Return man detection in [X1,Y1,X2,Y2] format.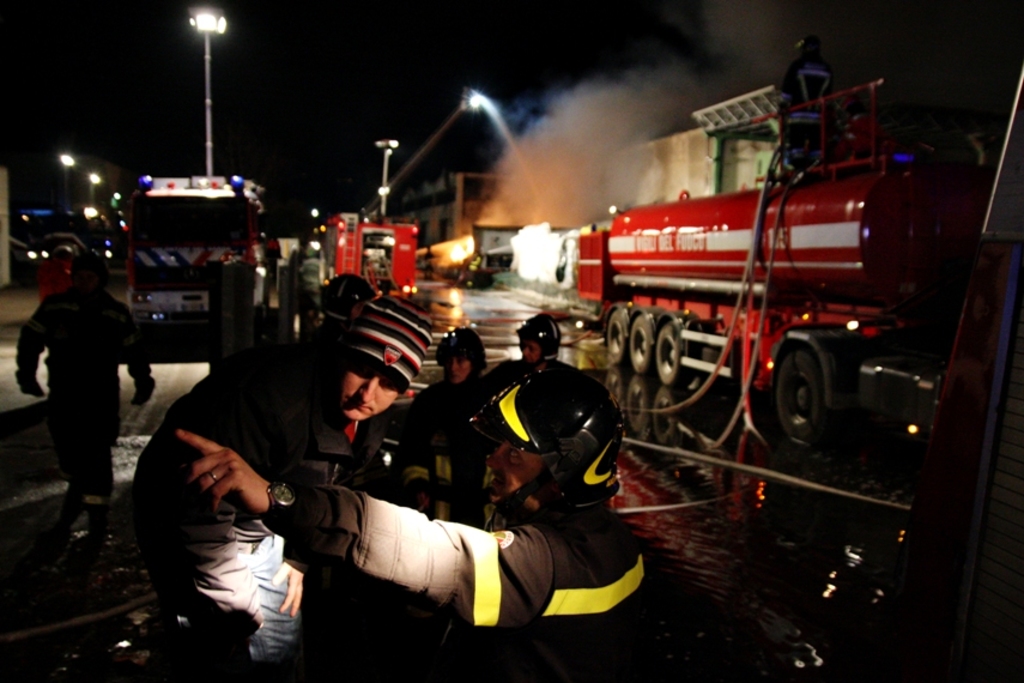
[505,316,559,371].
